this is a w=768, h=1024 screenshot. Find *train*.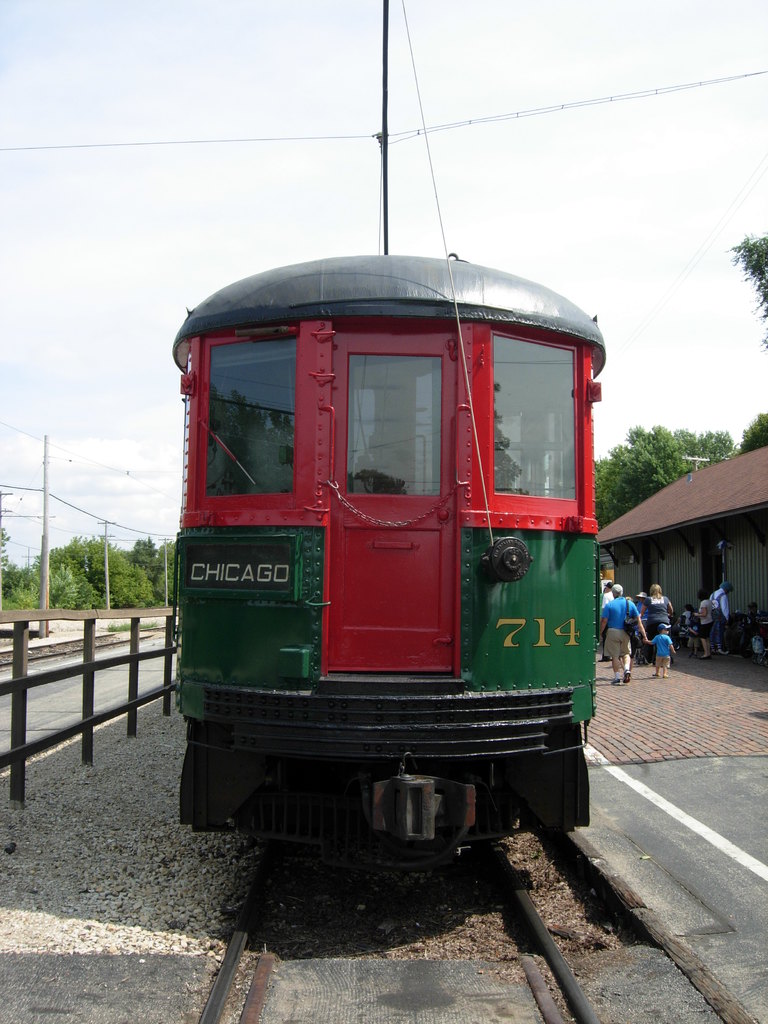
Bounding box: (161, 0, 602, 876).
